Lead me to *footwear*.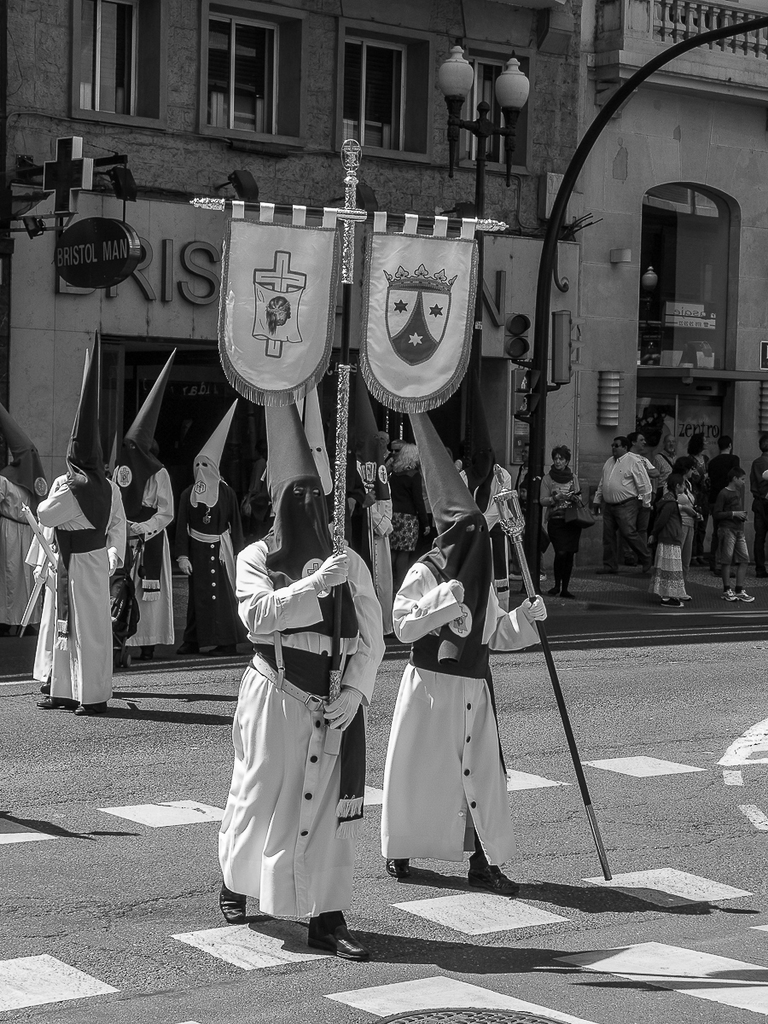
Lead to (310,916,368,962).
